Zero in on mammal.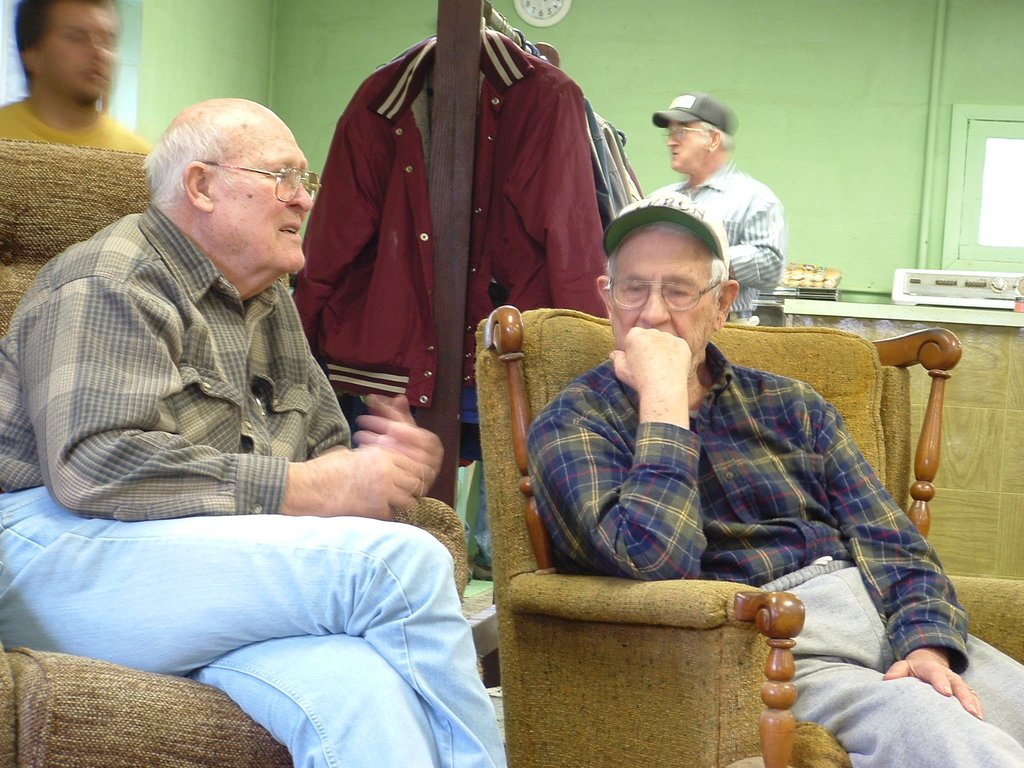
Zeroed in: 1/0/150/152.
